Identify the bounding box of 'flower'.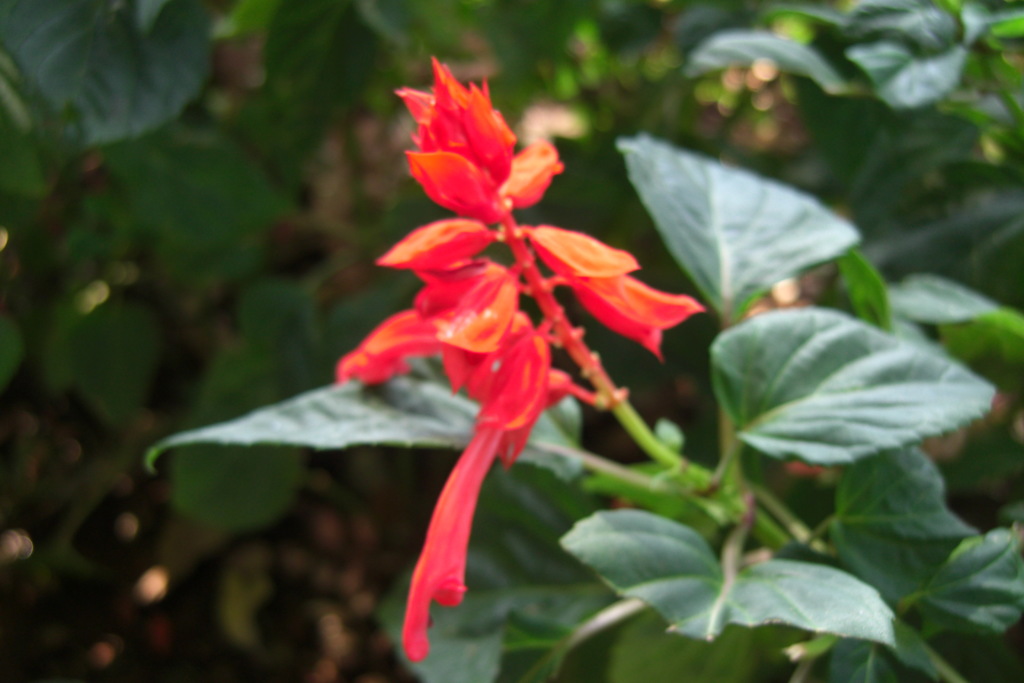
(344,63,683,541).
